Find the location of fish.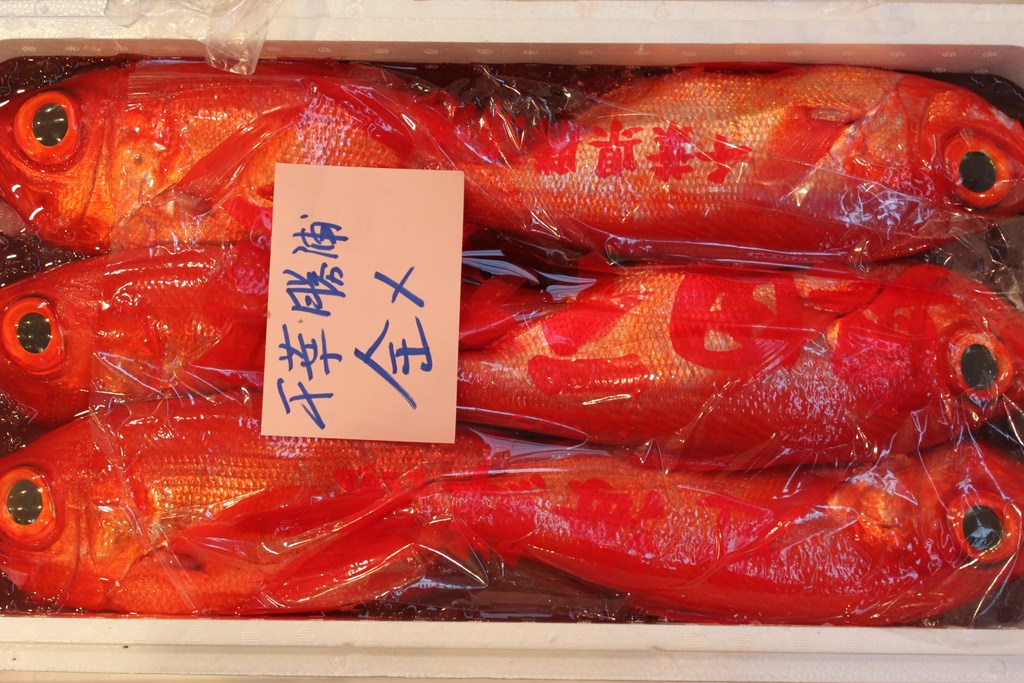
Location: [0,43,475,256].
